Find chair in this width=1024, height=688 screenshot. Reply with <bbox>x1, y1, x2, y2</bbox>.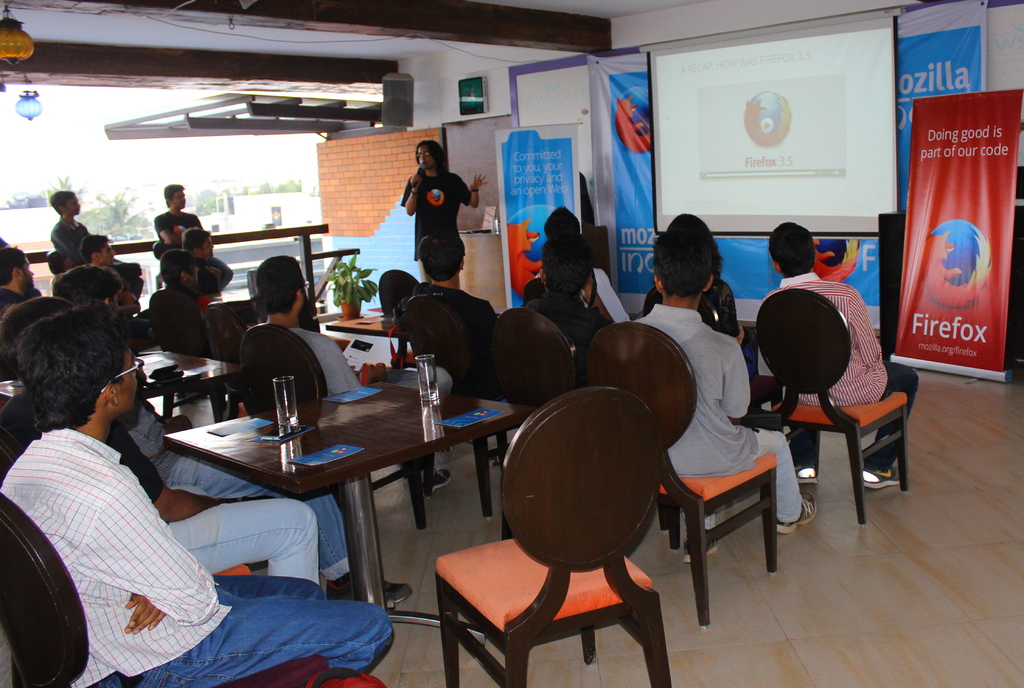
<bbox>745, 286, 911, 527</bbox>.
